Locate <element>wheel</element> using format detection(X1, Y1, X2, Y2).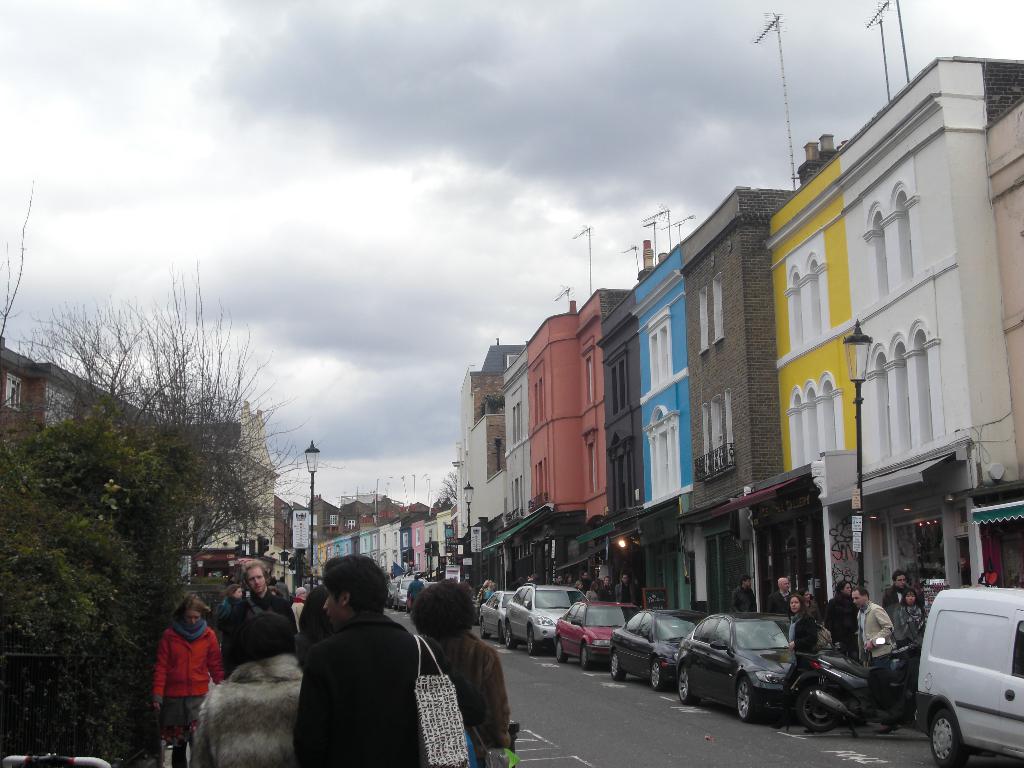
detection(554, 635, 564, 665).
